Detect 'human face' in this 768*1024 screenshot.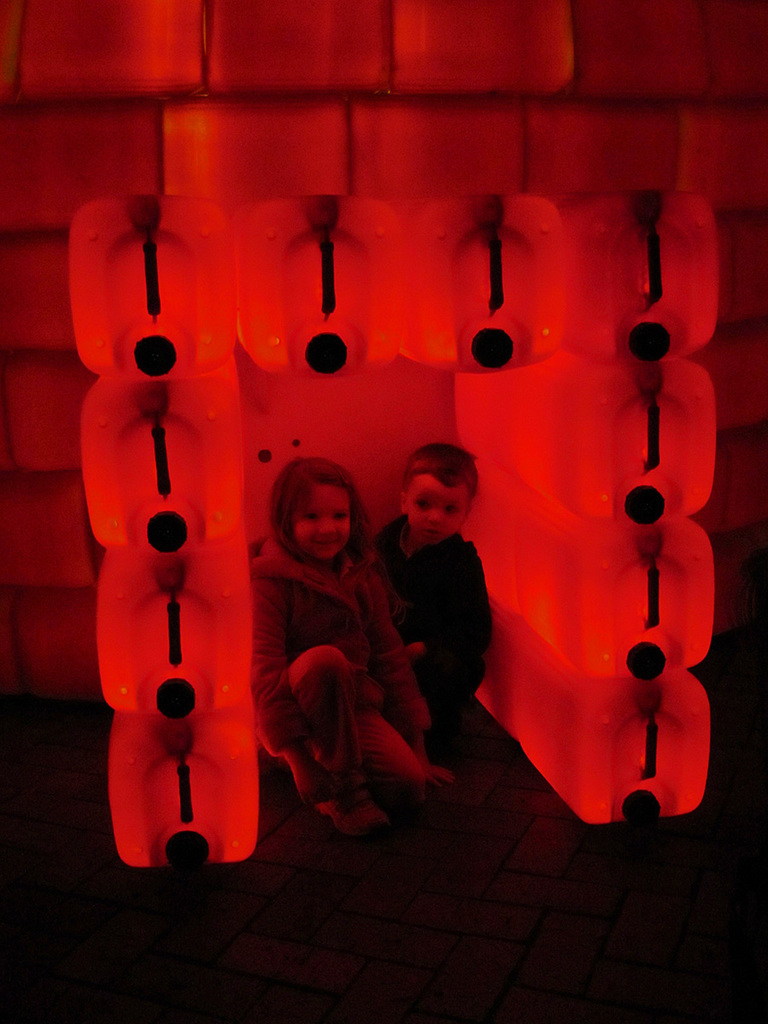
Detection: box=[399, 461, 468, 544].
